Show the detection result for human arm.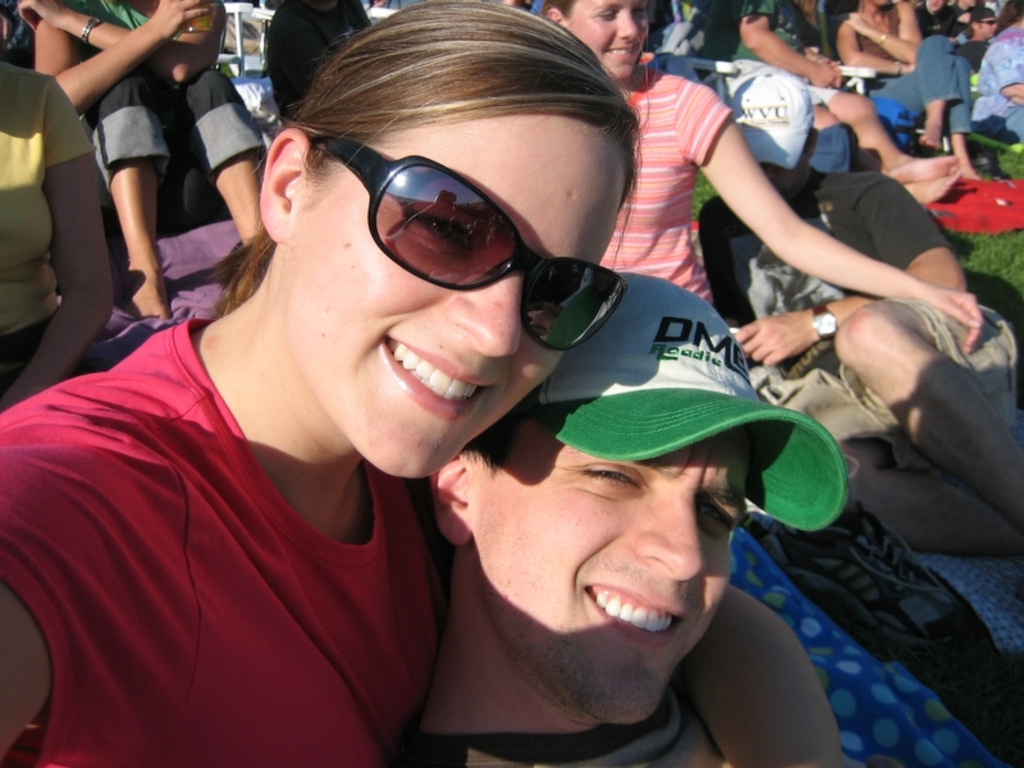
10/0/232/84.
